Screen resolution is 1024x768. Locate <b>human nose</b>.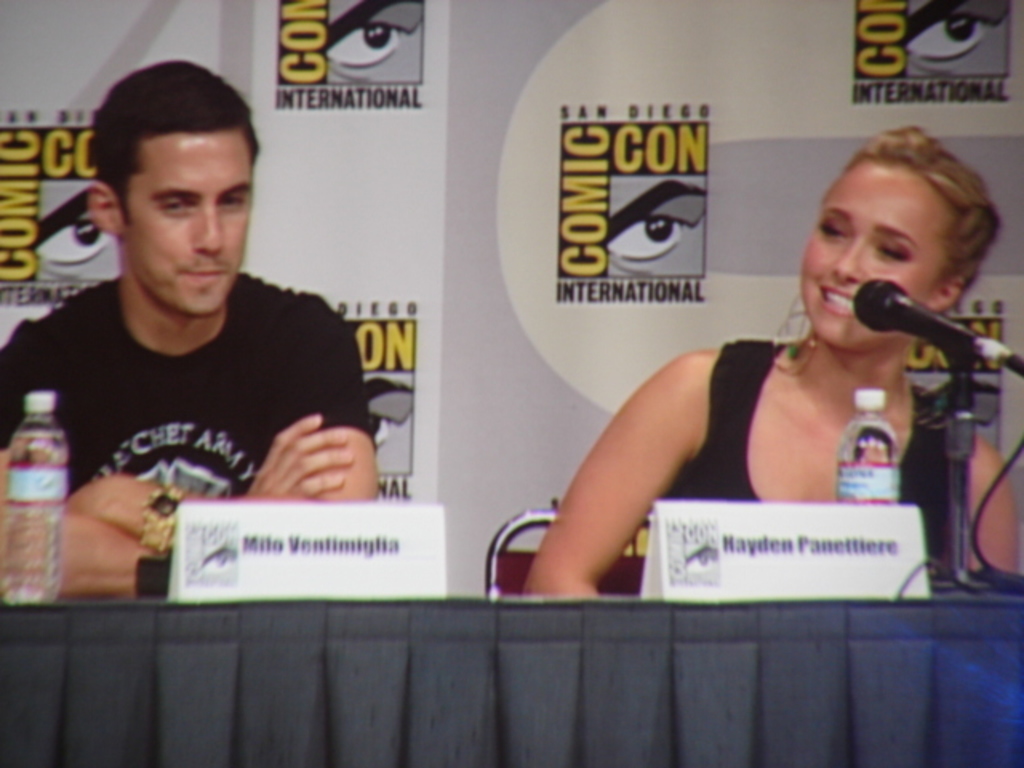
(192, 198, 222, 256).
